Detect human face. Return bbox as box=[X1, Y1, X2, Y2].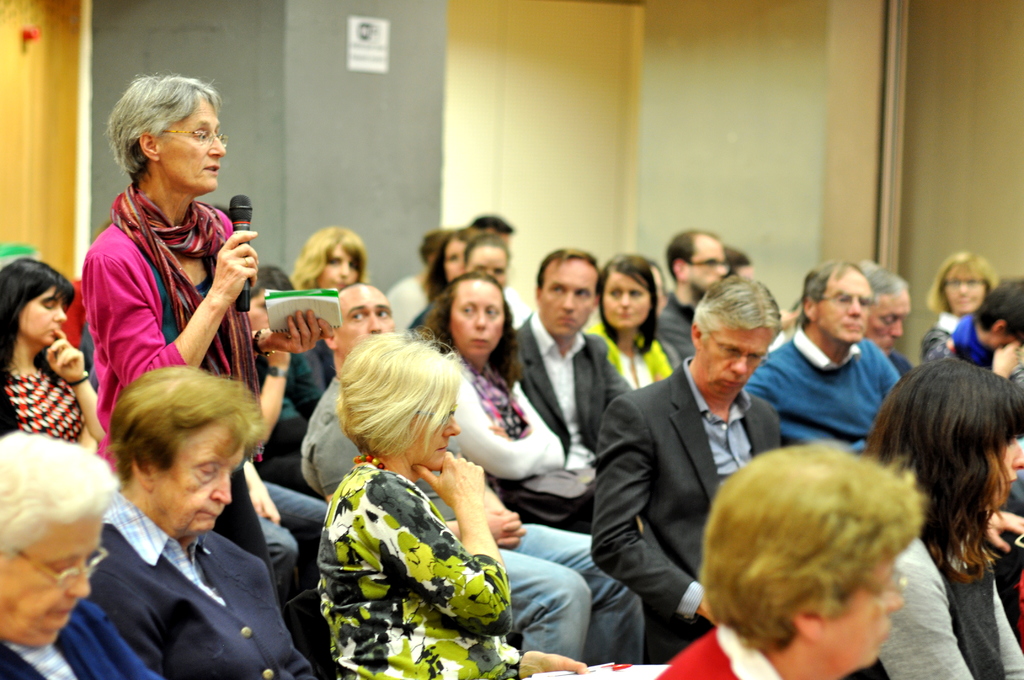
box=[441, 239, 461, 277].
